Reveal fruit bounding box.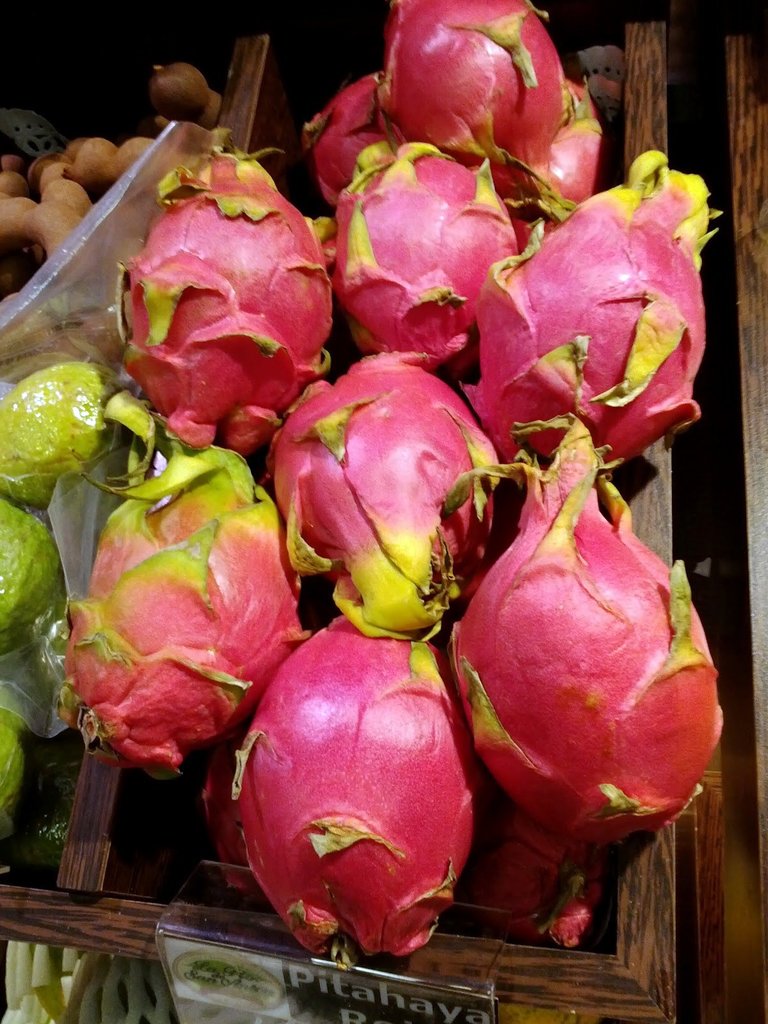
Revealed: crop(0, 363, 105, 508).
